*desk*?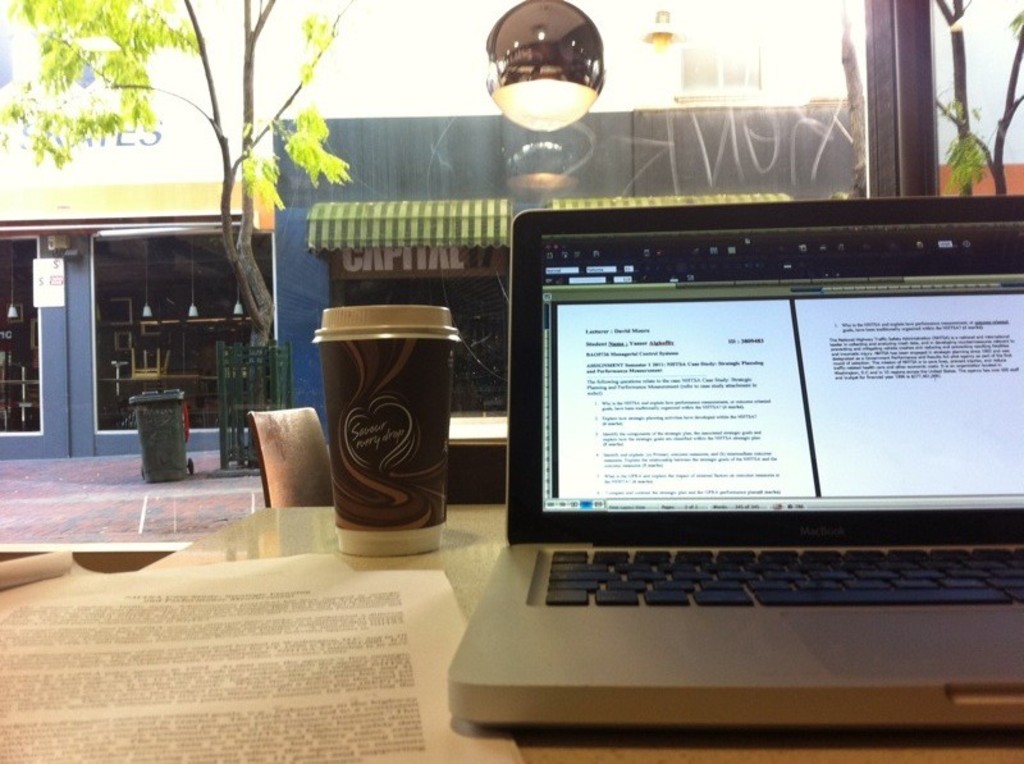
x1=142, y1=505, x2=1018, y2=761
